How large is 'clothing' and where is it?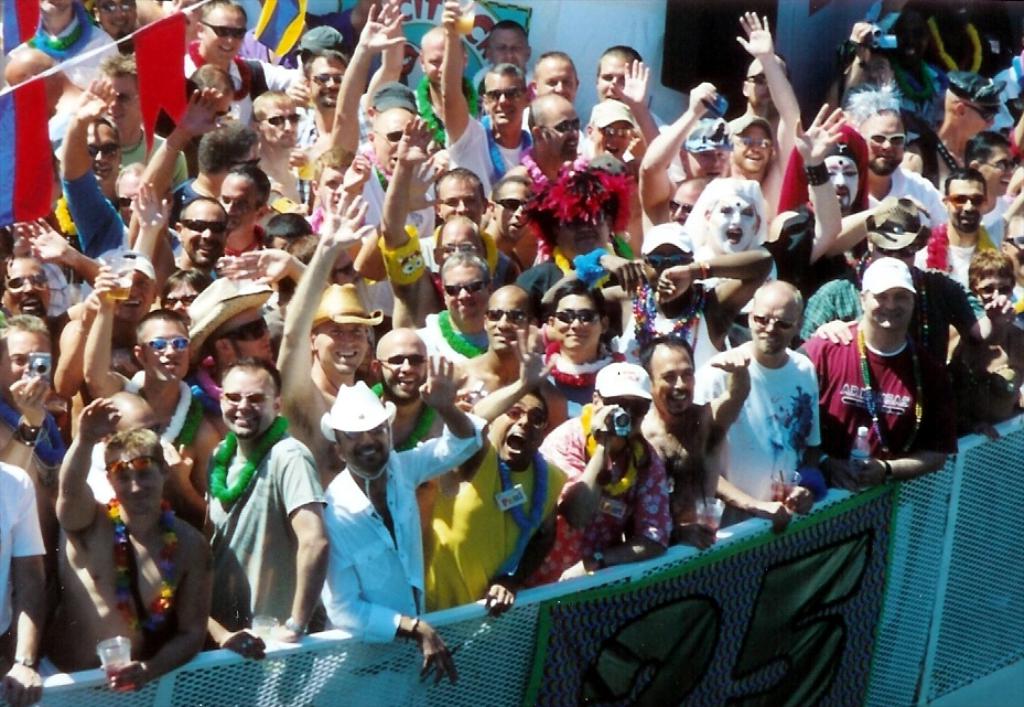
Bounding box: select_region(55, 150, 125, 266).
